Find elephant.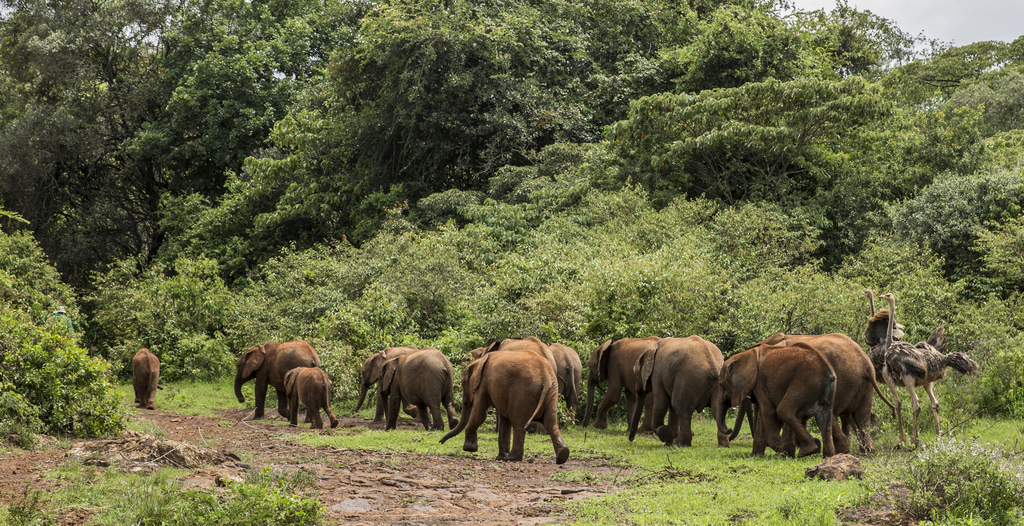
detection(282, 360, 337, 428).
